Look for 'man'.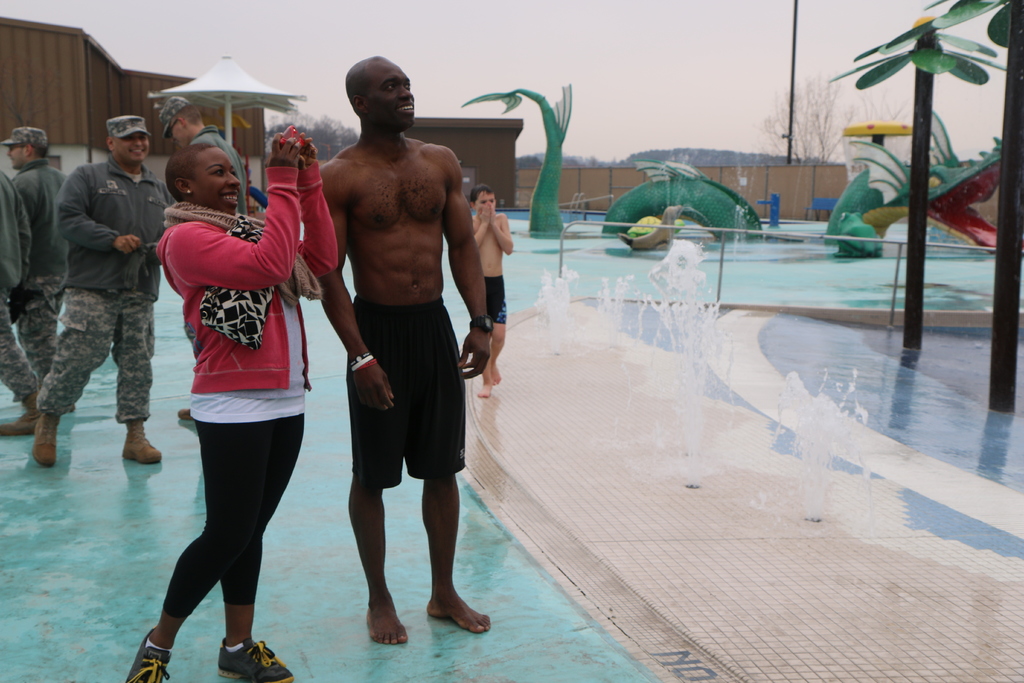
Found: 161:93:250:217.
